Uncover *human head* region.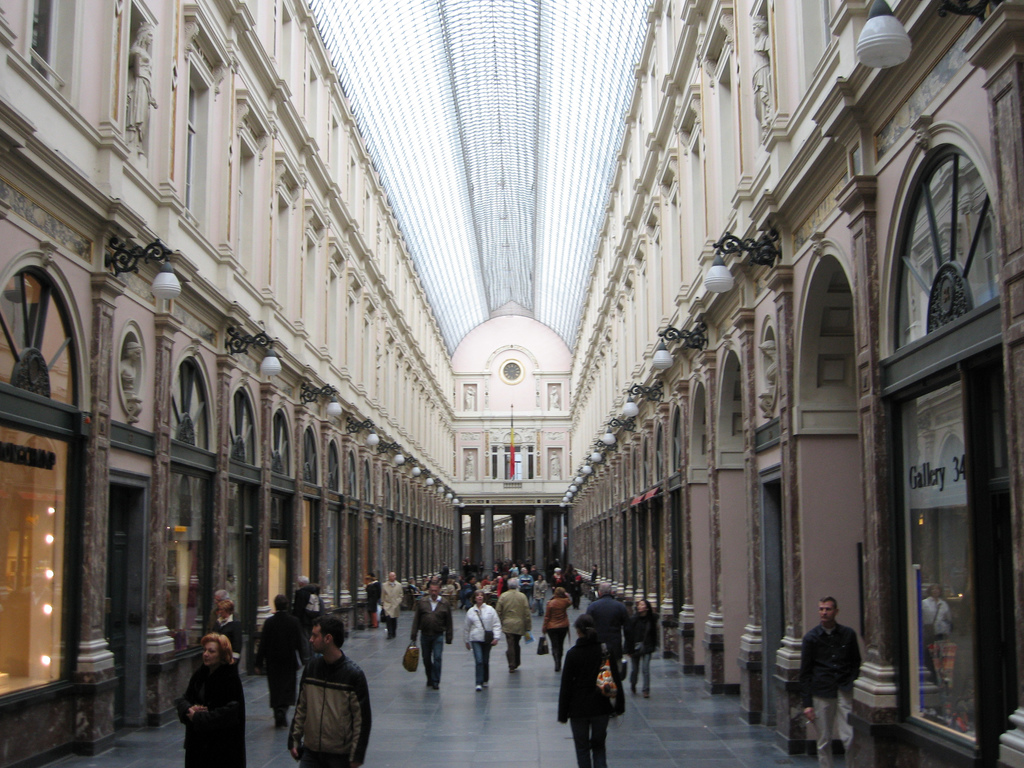
Uncovered: 817, 598, 840, 624.
